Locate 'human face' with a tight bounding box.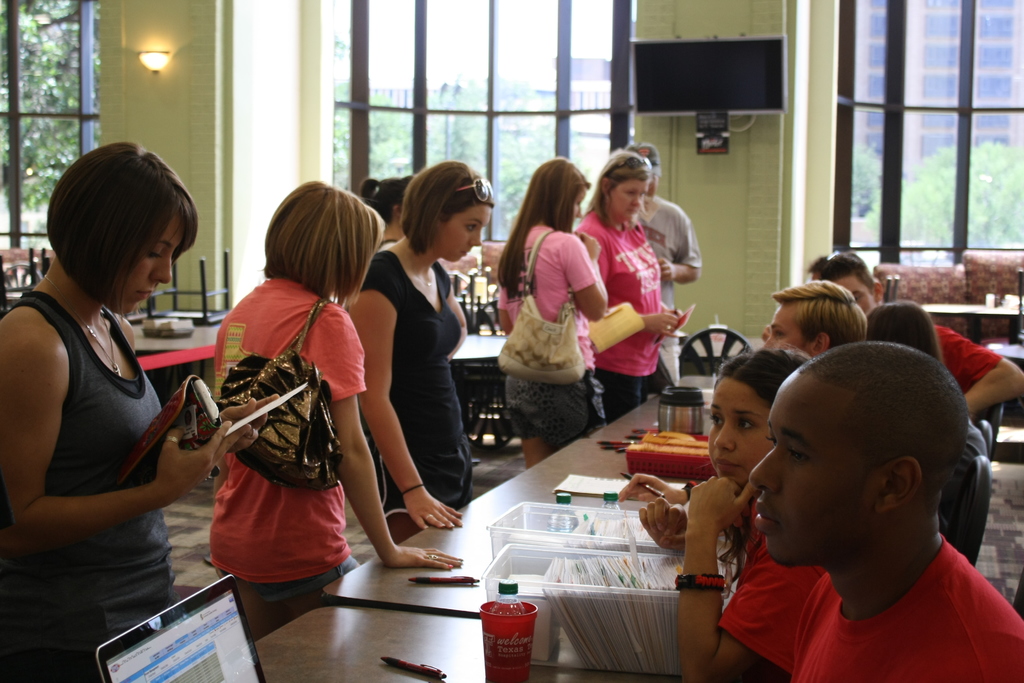
rect(747, 384, 871, 564).
